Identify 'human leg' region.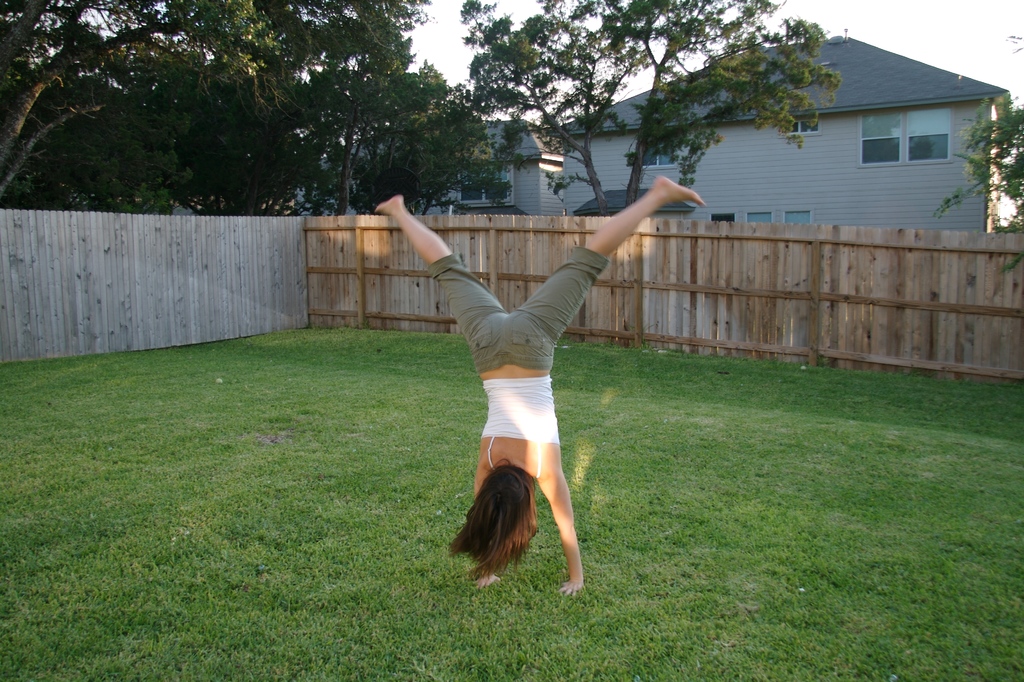
Region: crop(510, 177, 707, 371).
